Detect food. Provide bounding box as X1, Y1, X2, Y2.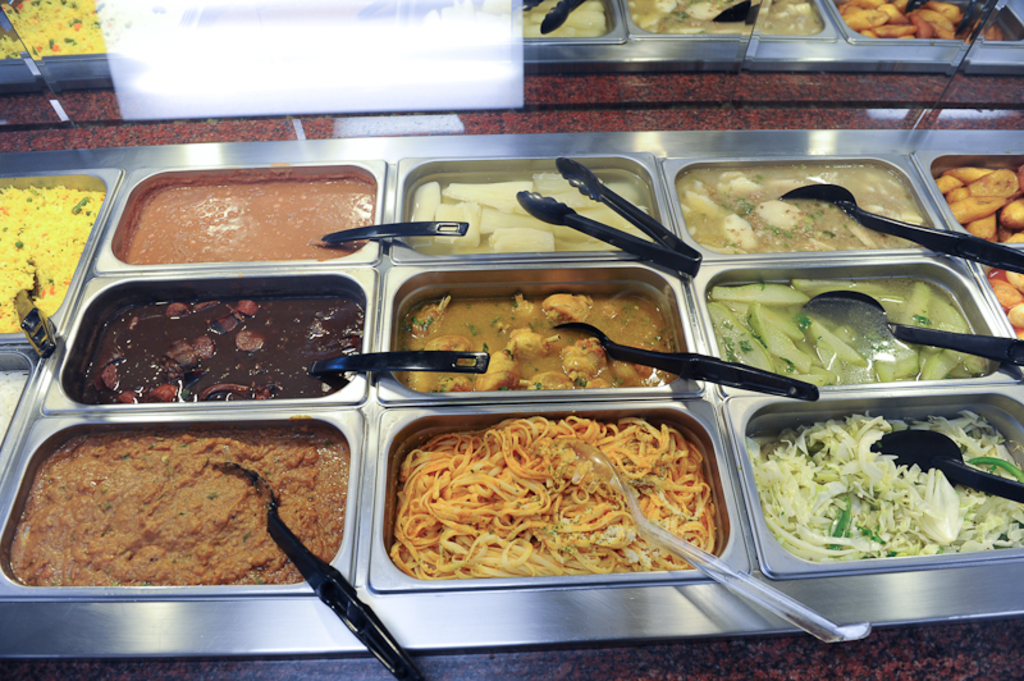
116, 179, 374, 262.
